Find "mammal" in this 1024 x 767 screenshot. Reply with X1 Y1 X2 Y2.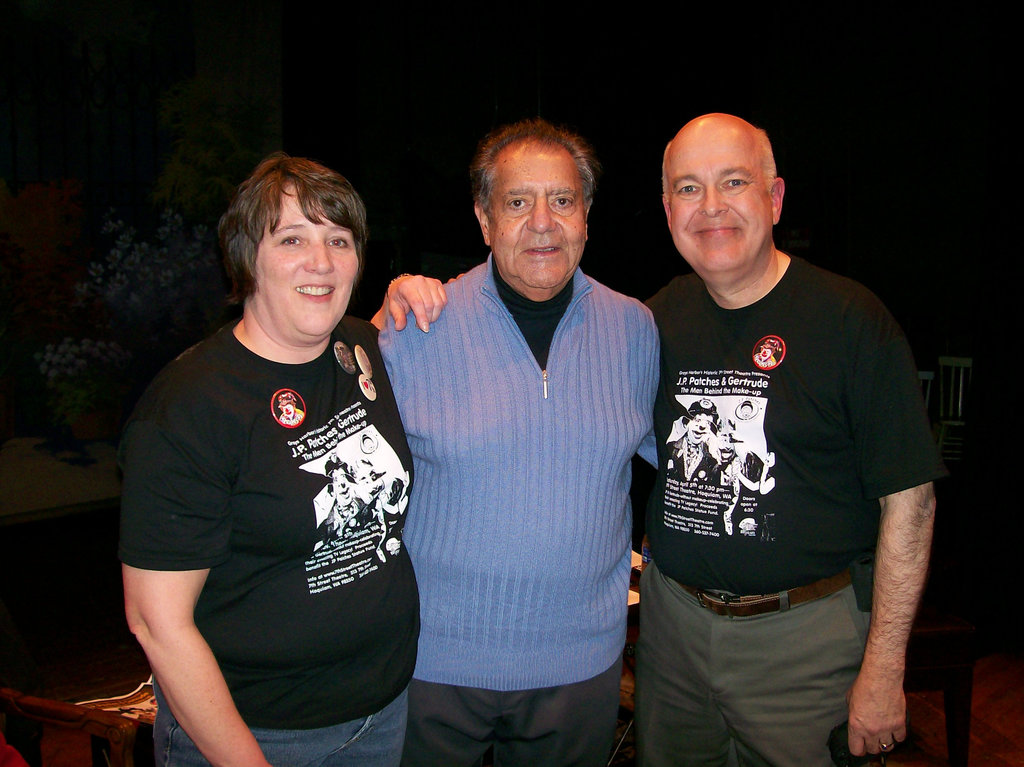
280 393 306 424.
